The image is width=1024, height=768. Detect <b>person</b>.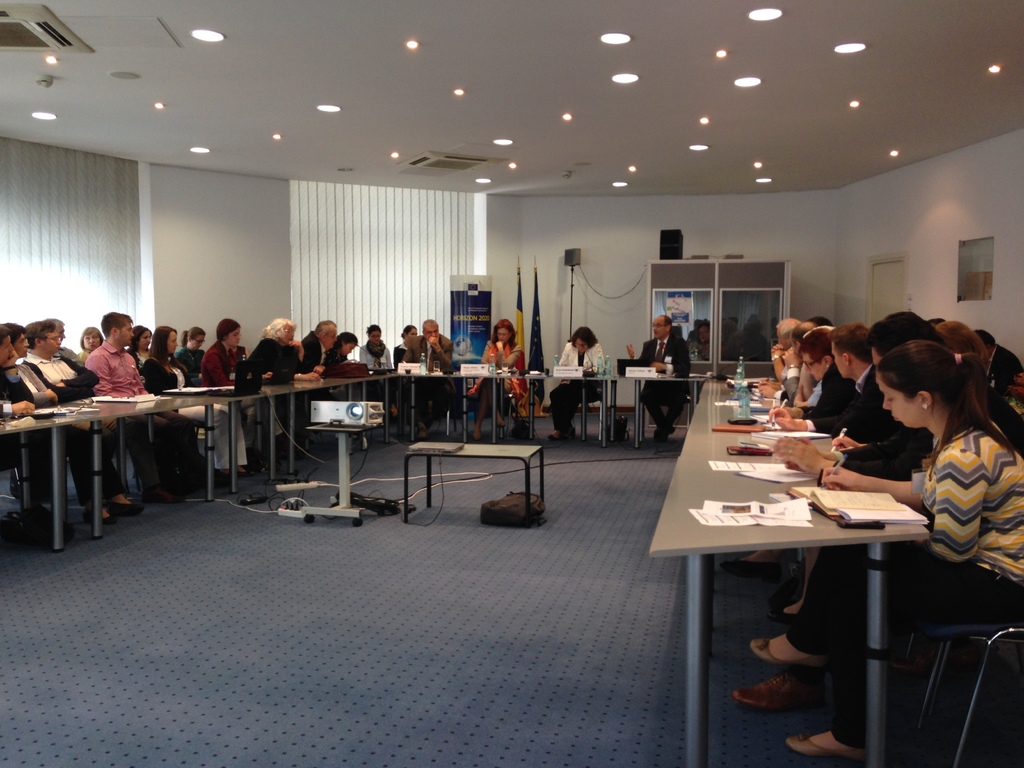
Detection: Rect(750, 341, 1023, 755).
